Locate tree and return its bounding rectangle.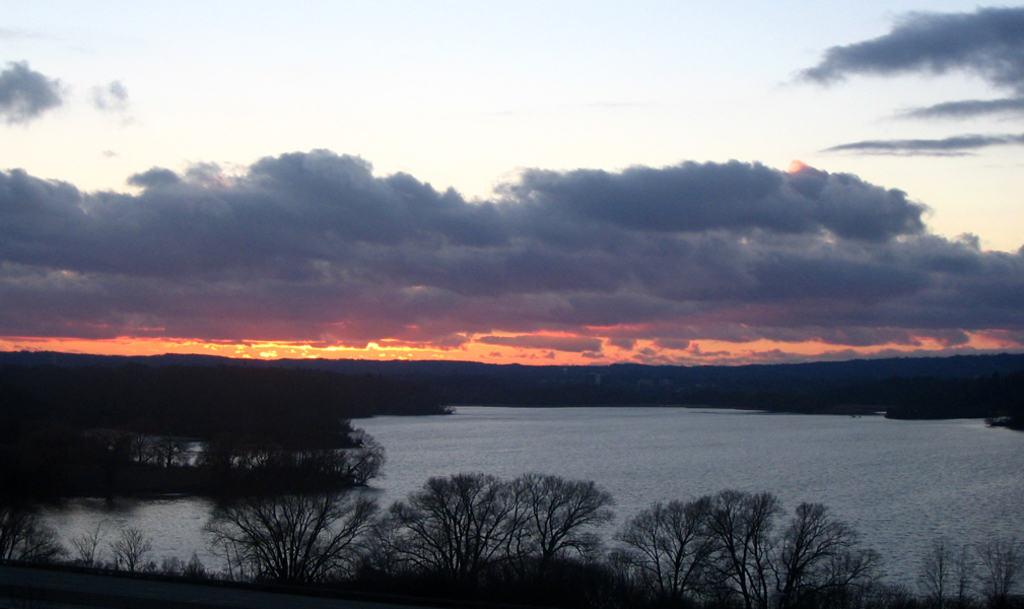
609 489 895 608.
